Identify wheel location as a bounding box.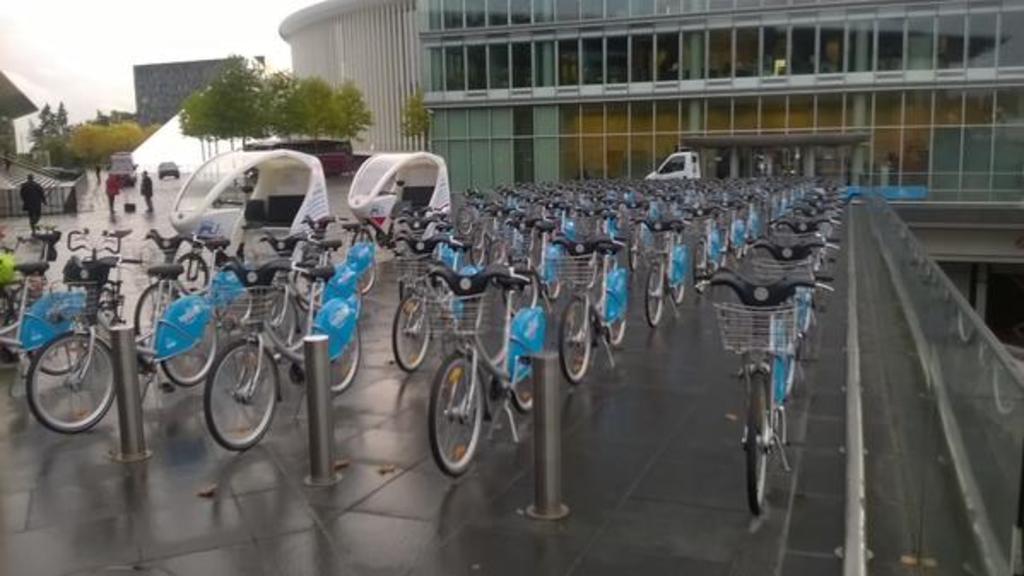
rect(641, 260, 668, 325).
